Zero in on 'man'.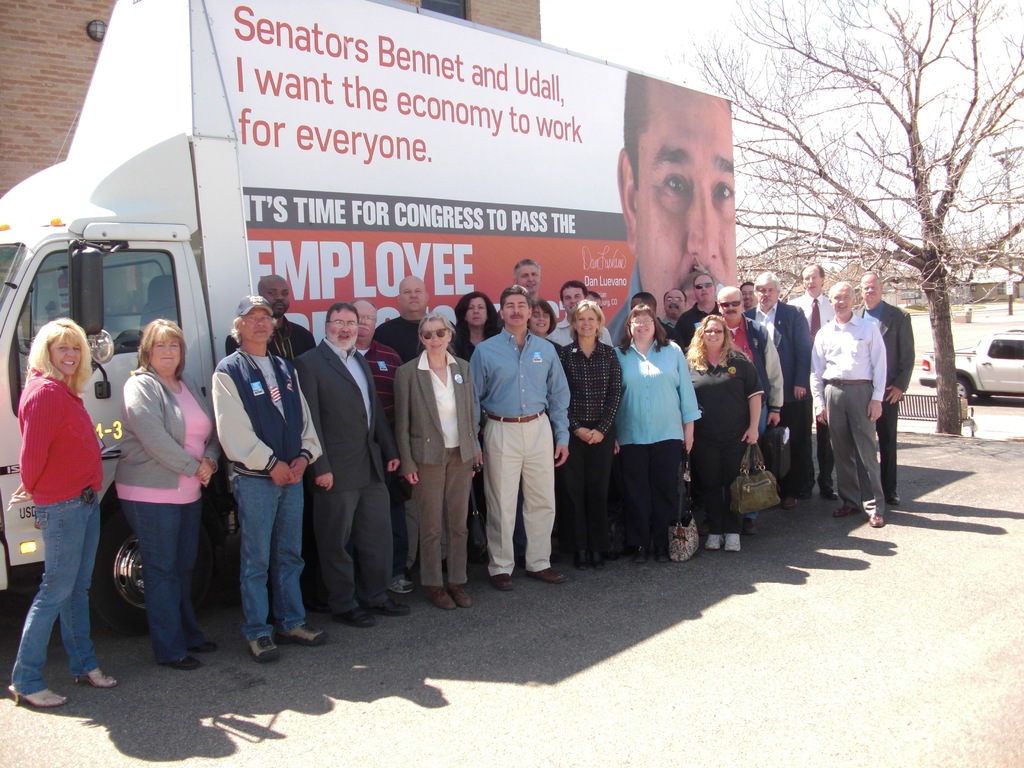
Zeroed in: [x1=228, y1=274, x2=316, y2=362].
